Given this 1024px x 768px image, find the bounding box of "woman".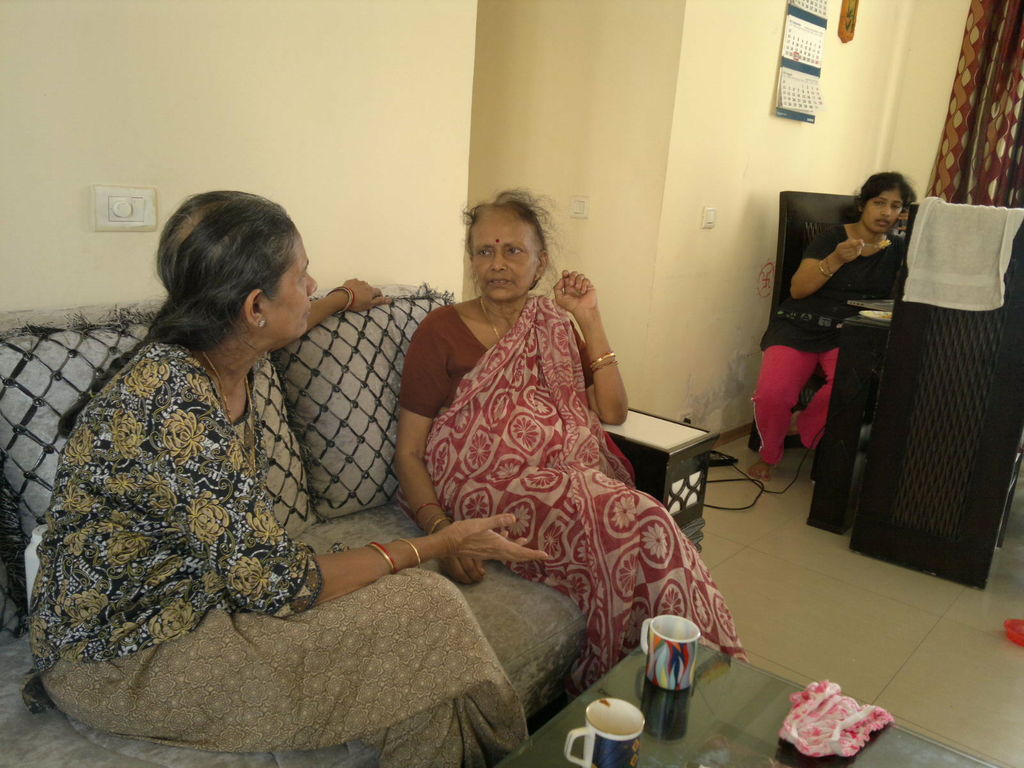
x1=81, y1=182, x2=548, y2=752.
